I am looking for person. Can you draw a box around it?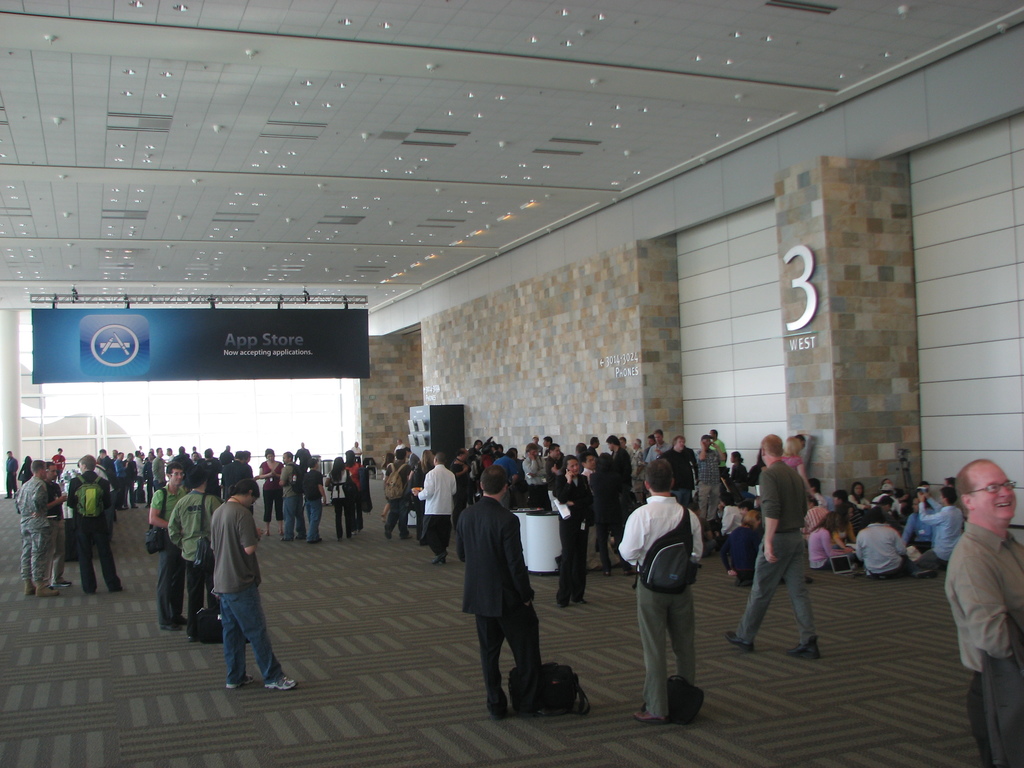
Sure, the bounding box is BBox(554, 465, 607, 609).
